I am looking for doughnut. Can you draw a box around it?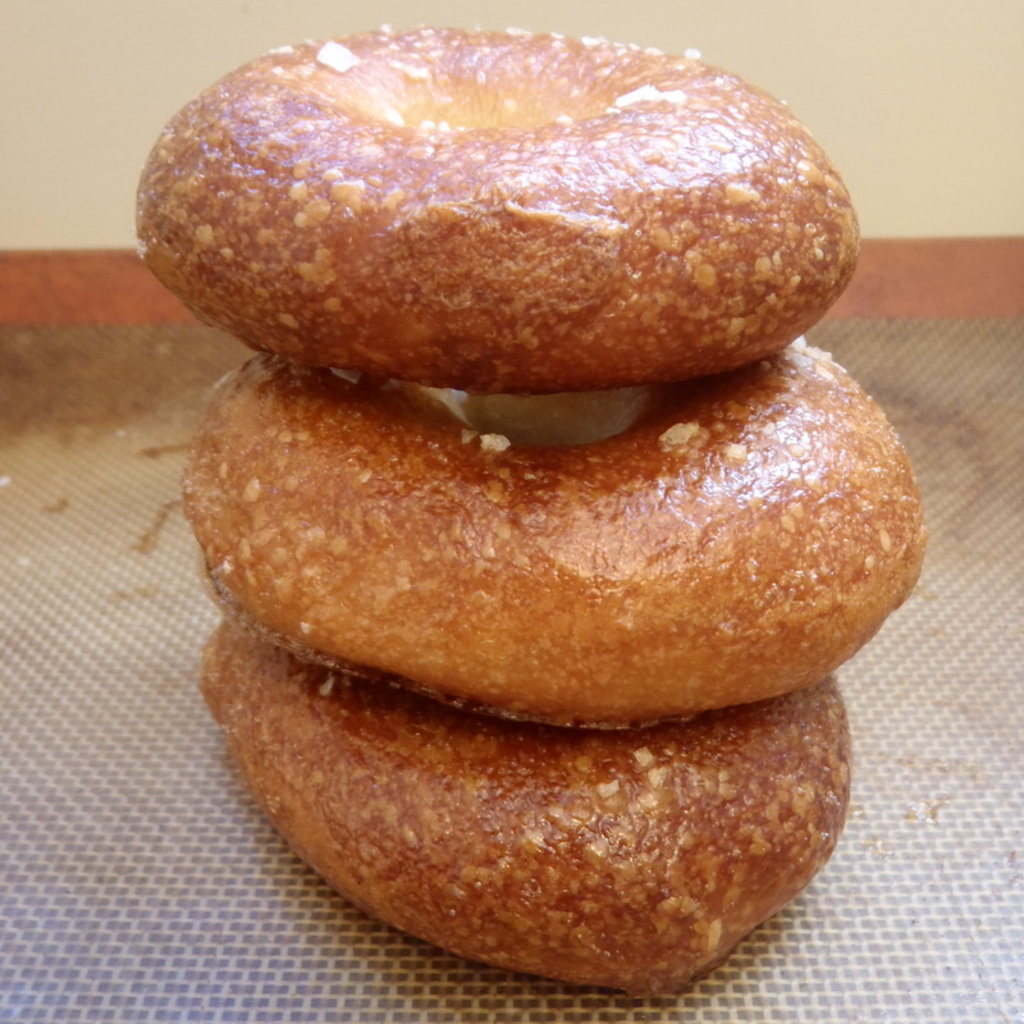
Sure, the bounding box is 198,612,852,1001.
